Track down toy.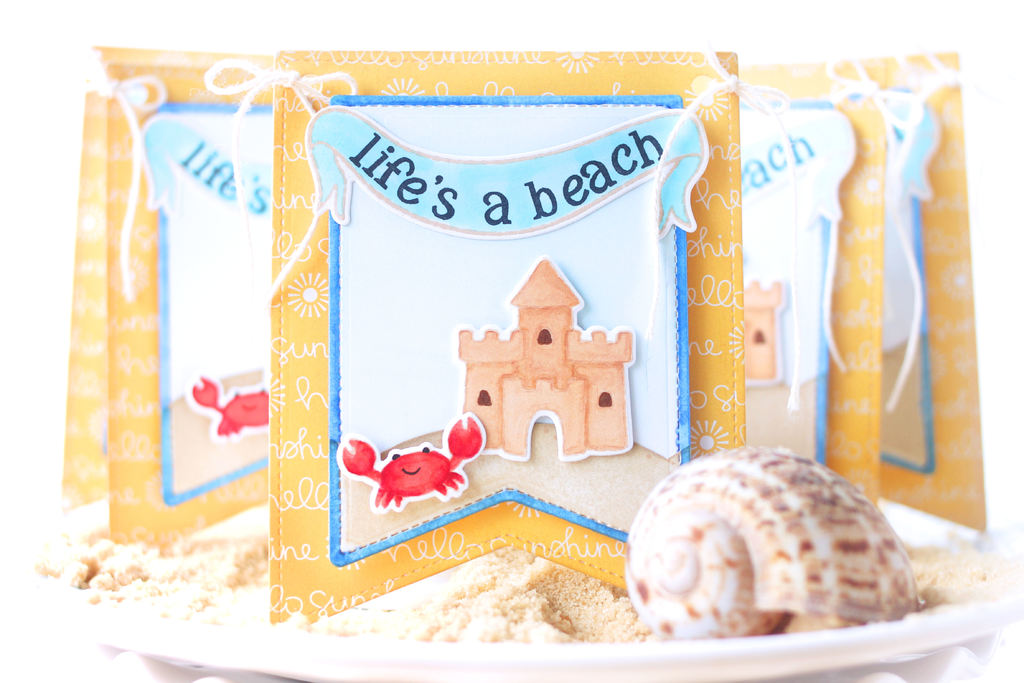
Tracked to box=[744, 276, 786, 387].
